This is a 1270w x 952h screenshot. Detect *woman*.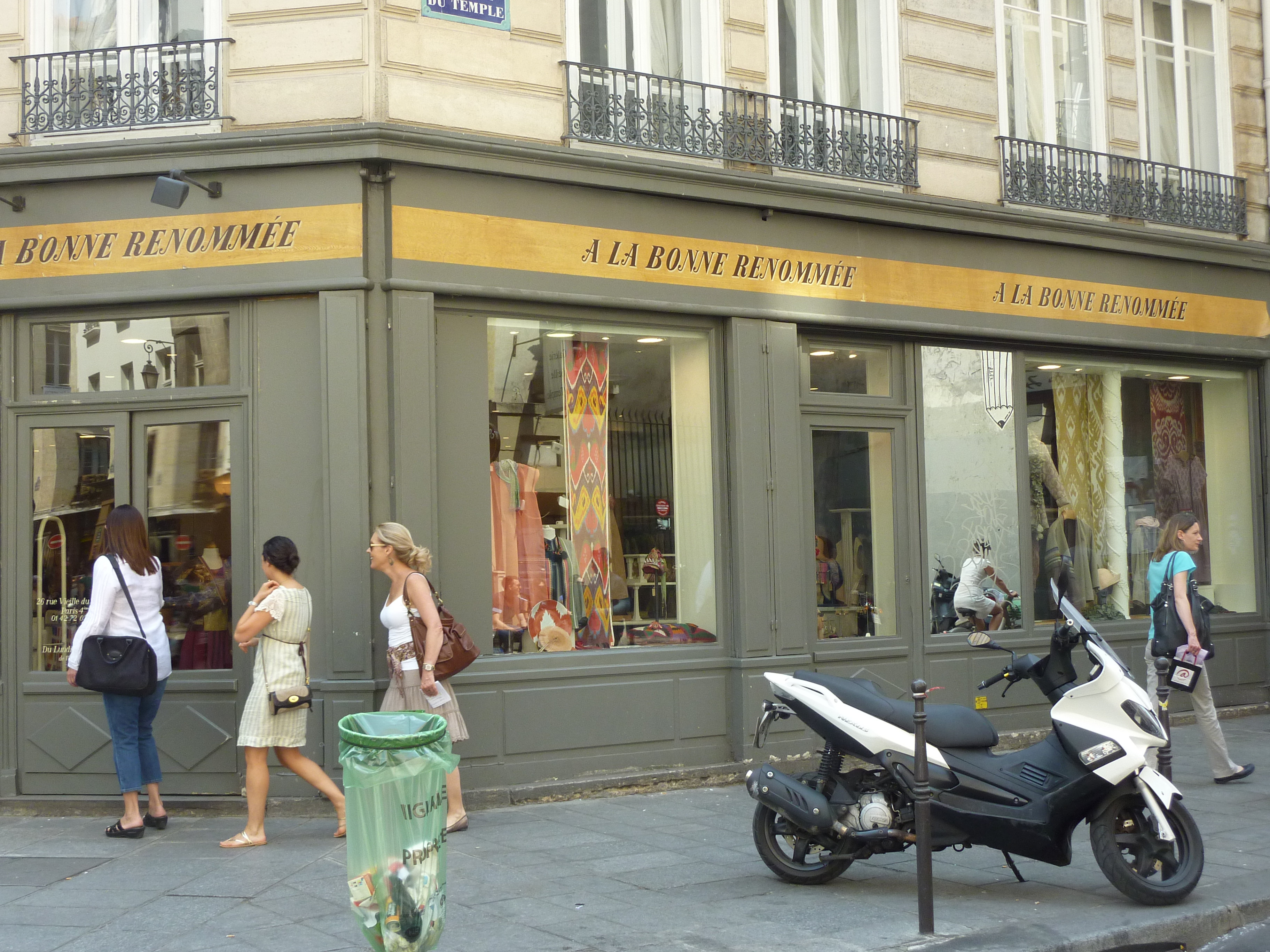
detection(24, 176, 61, 291).
